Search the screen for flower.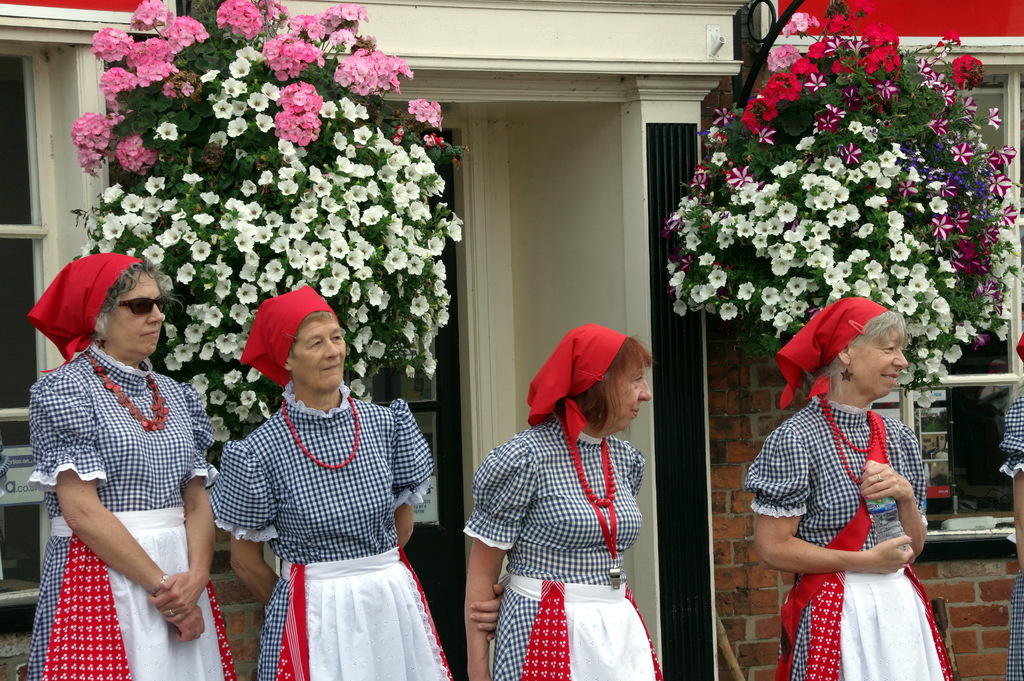
Found at <region>220, 77, 248, 98</region>.
